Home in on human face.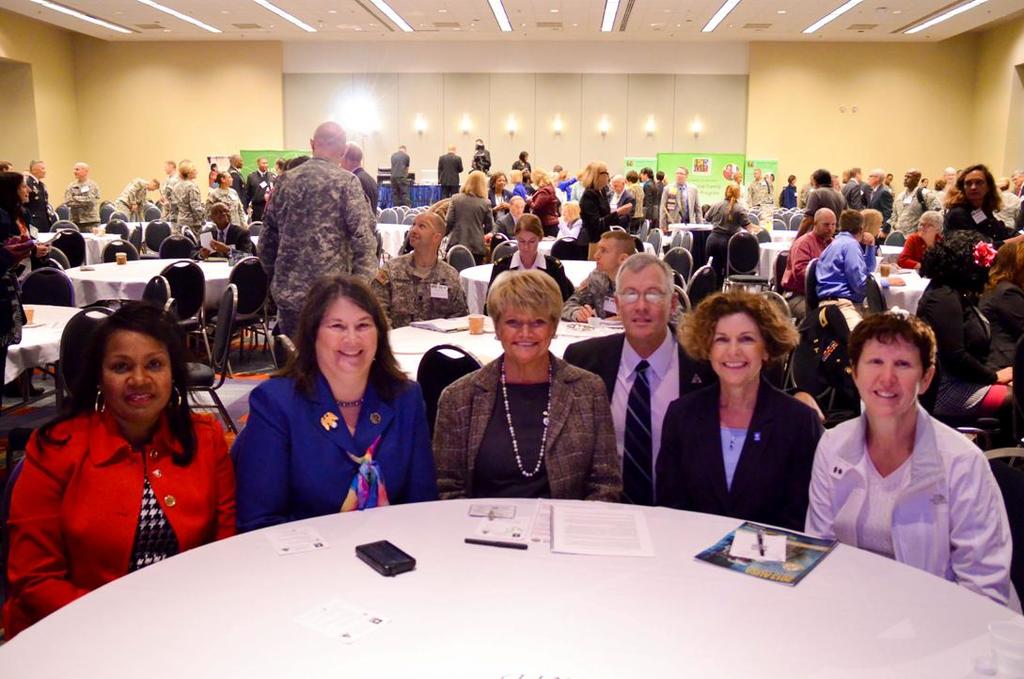
Homed in at (19,179,31,196).
